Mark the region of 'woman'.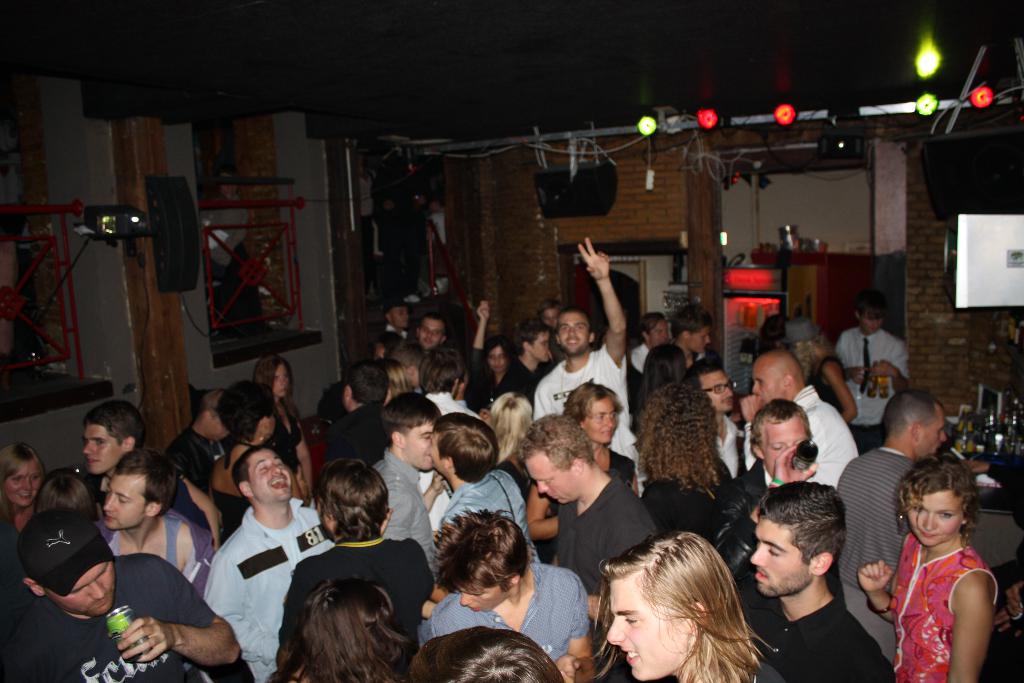
Region: box(634, 387, 736, 534).
